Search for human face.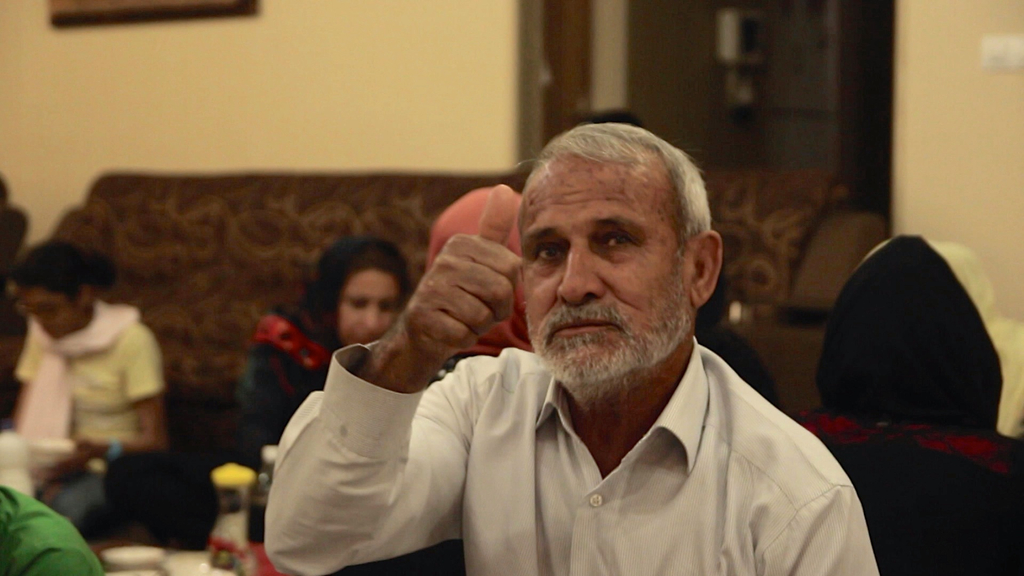
Found at pyautogui.locateOnScreen(332, 259, 404, 348).
